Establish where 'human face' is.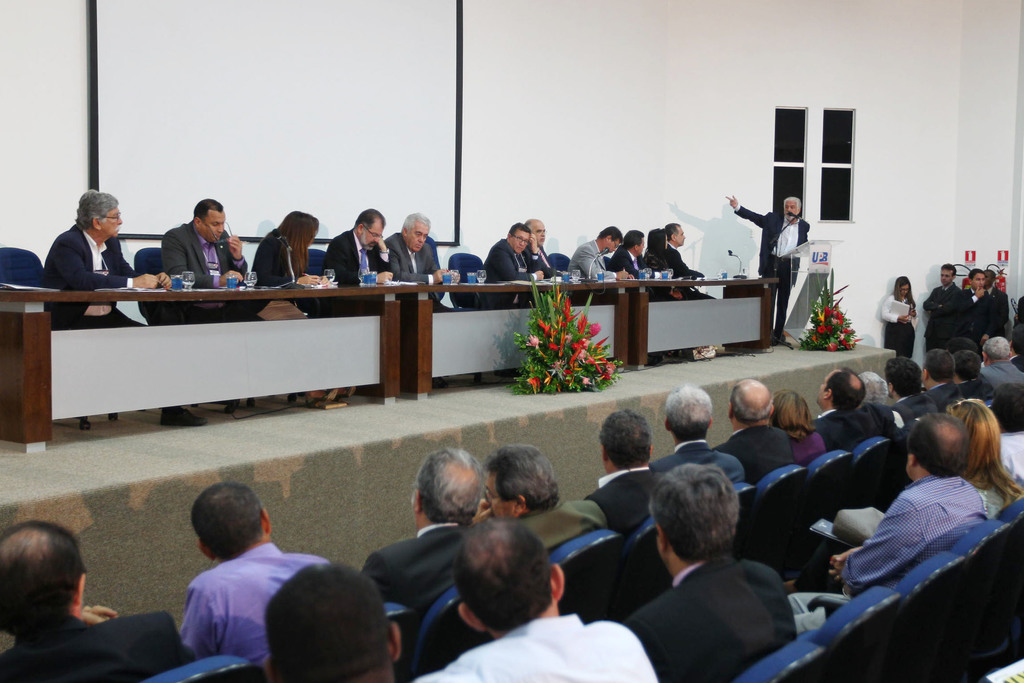
Established at (left=675, top=228, right=682, bottom=247).
